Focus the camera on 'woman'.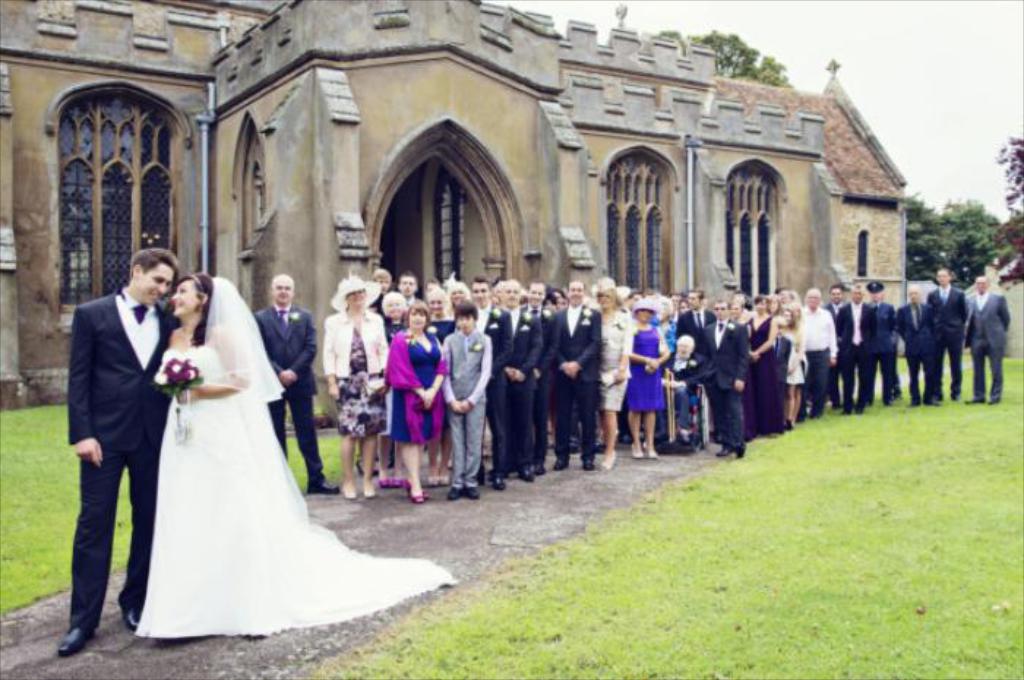
Focus region: <box>787,309,806,426</box>.
